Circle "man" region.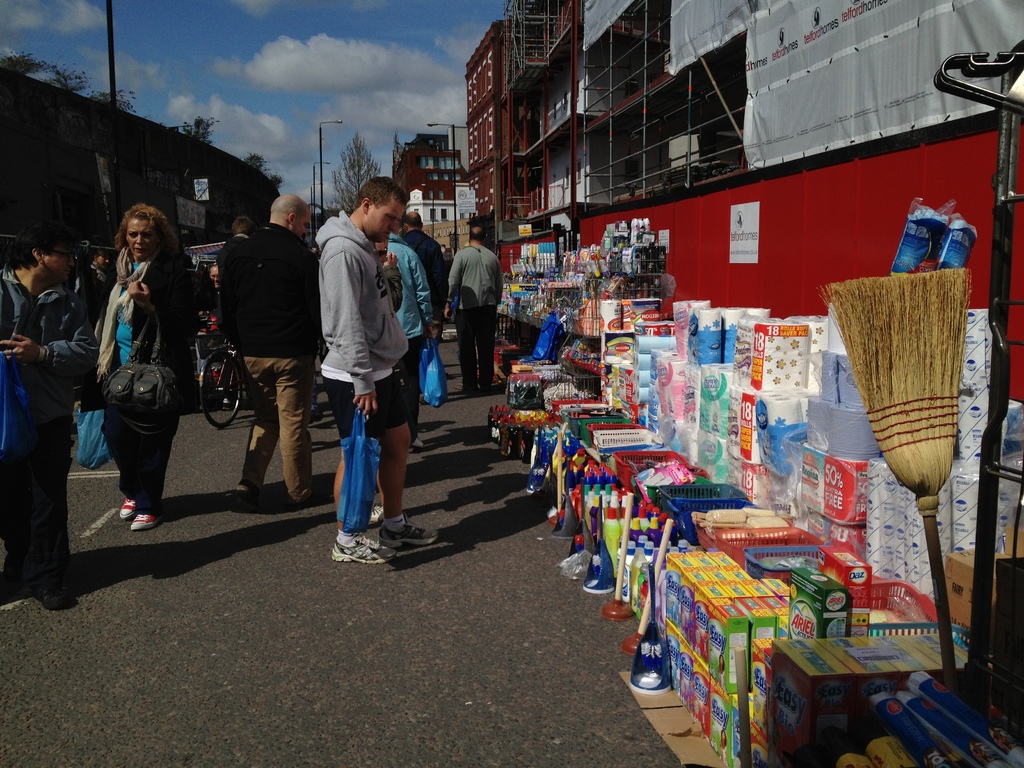
Region: {"x1": 437, "y1": 225, "x2": 490, "y2": 398}.
